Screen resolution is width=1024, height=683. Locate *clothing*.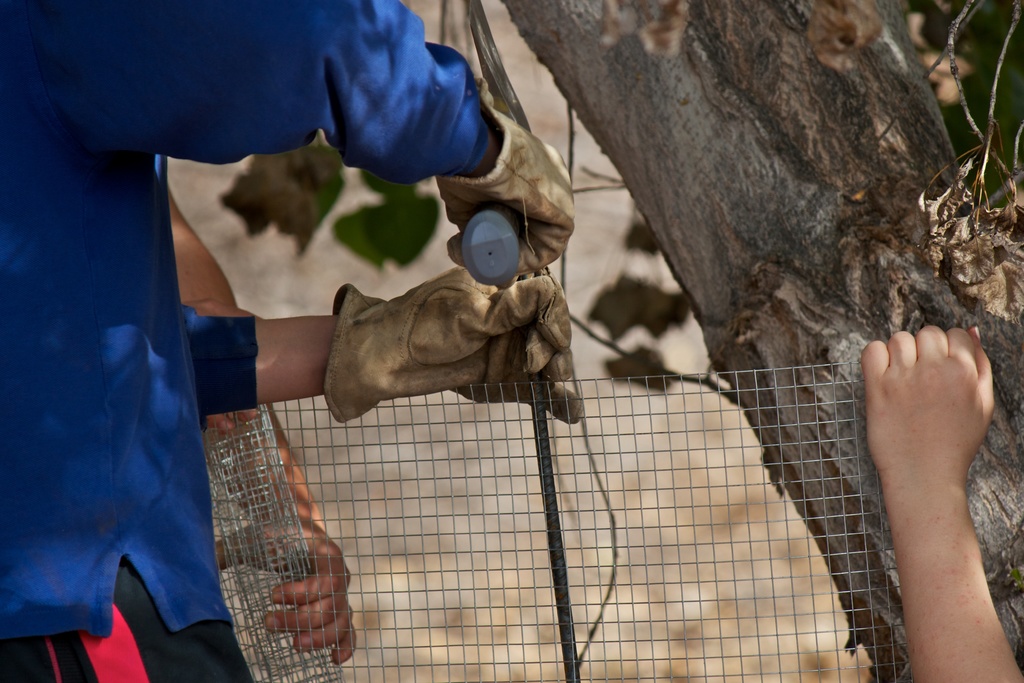
<region>0, 0, 490, 682</region>.
